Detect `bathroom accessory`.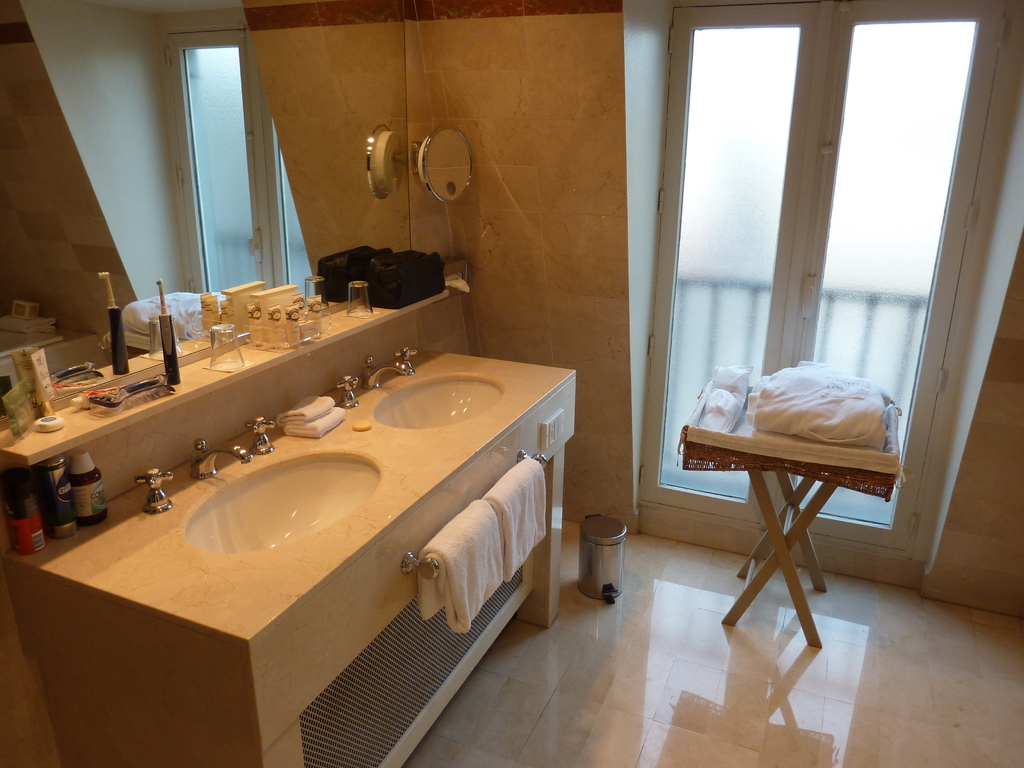
Detected at [x1=246, y1=417, x2=275, y2=455].
